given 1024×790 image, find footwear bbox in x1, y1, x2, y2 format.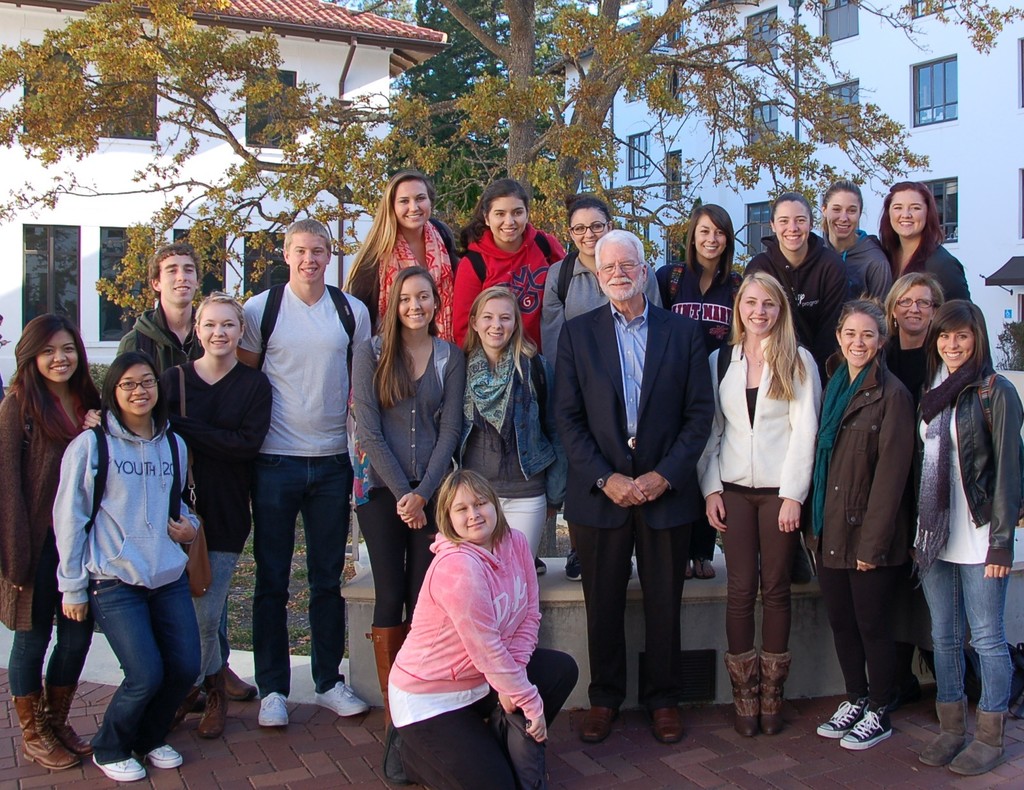
7, 690, 72, 777.
